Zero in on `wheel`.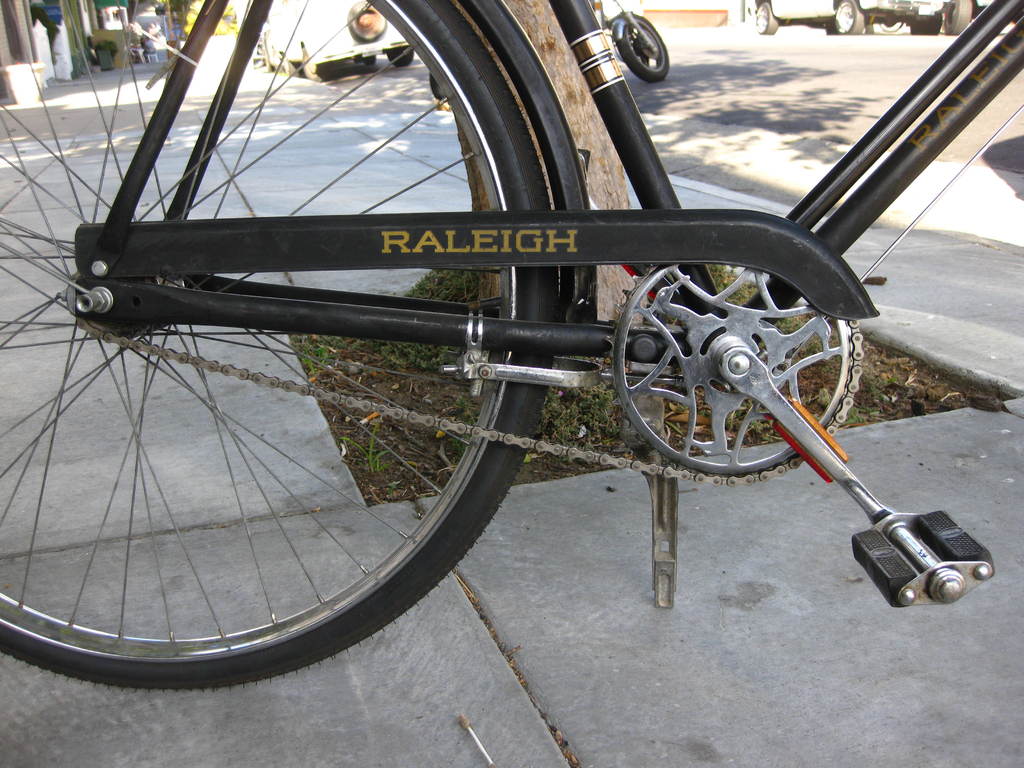
Zeroed in: {"x1": 604, "y1": 248, "x2": 874, "y2": 478}.
